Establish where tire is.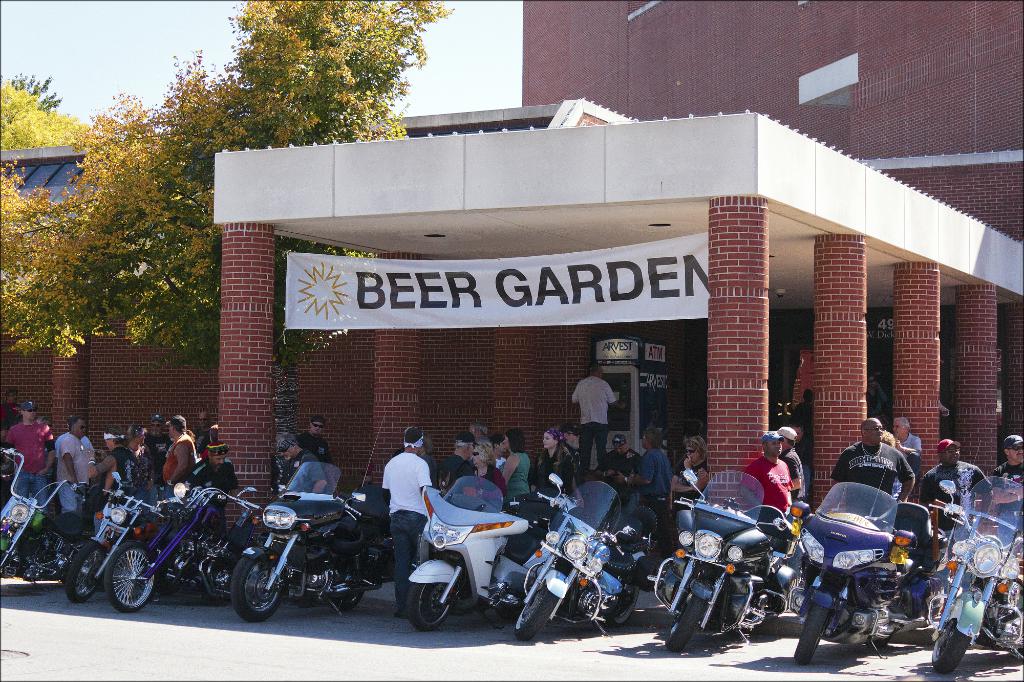
Established at box=[218, 558, 283, 628].
